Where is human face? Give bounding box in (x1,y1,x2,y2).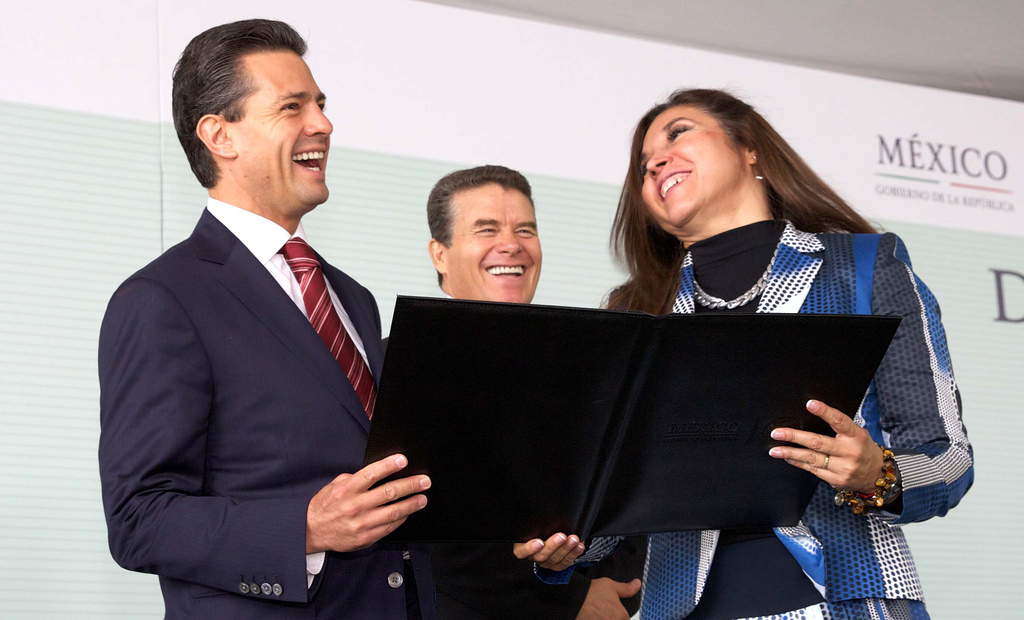
(643,104,746,219).
